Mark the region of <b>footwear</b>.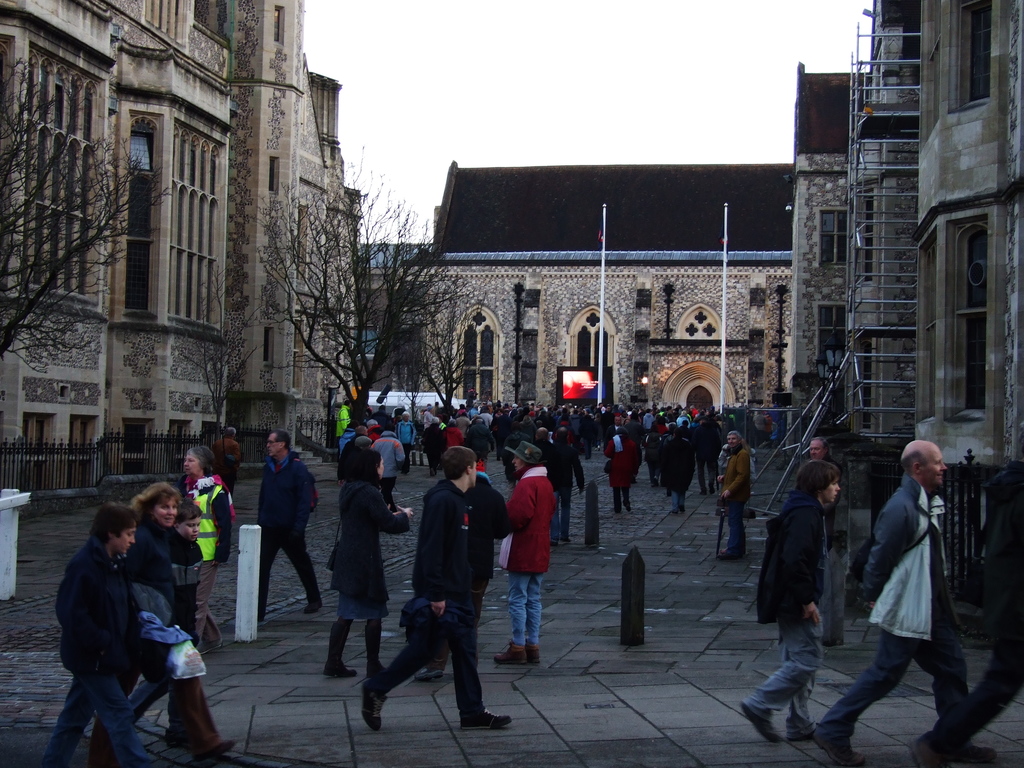
Region: rect(414, 666, 445, 678).
